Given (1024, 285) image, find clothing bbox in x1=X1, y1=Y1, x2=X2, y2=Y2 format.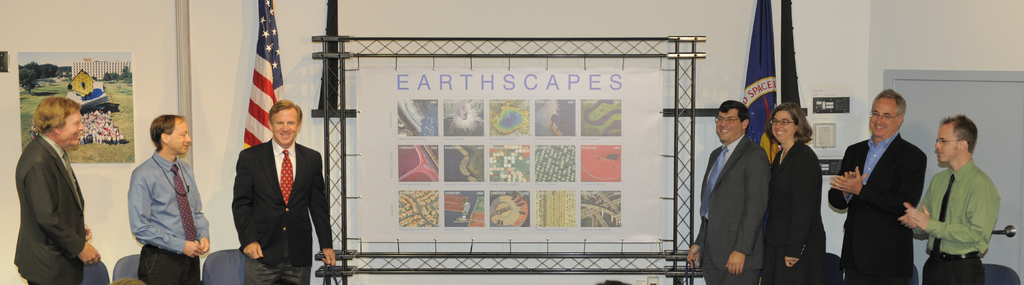
x1=244, y1=242, x2=310, y2=284.
